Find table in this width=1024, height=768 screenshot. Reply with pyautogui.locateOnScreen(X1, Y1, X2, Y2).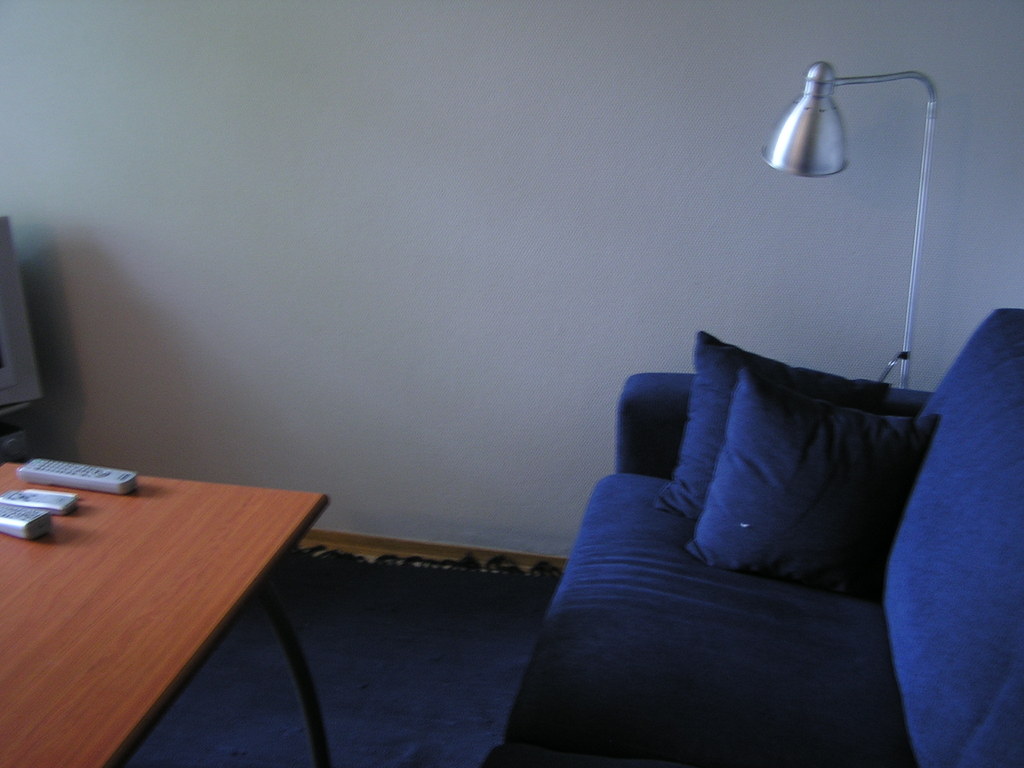
pyautogui.locateOnScreen(0, 460, 332, 767).
